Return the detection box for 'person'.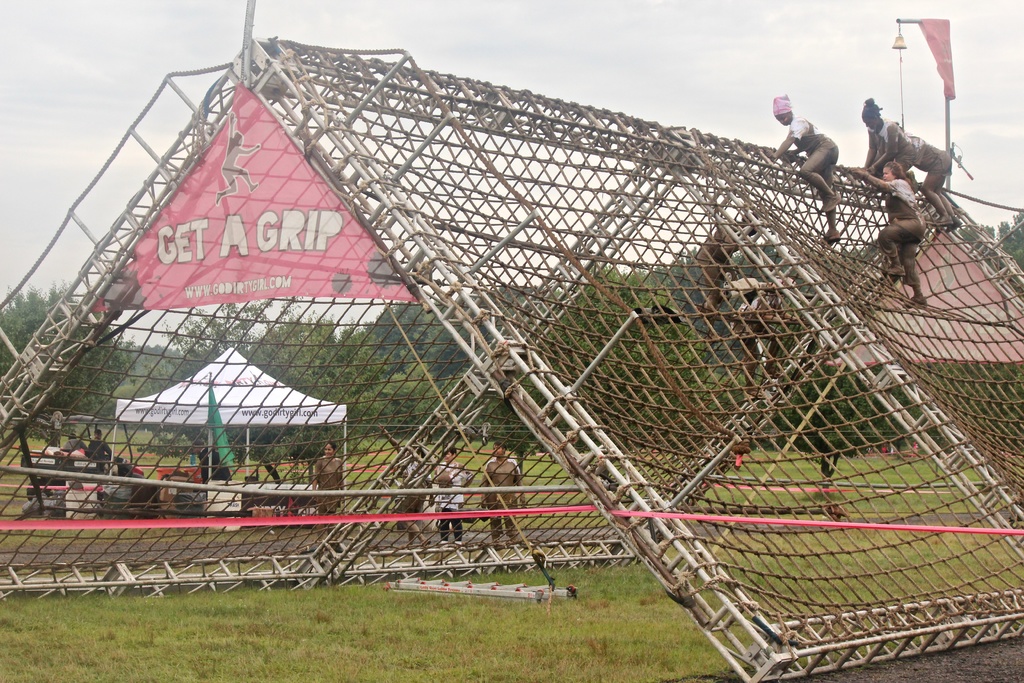
bbox(734, 276, 799, 428).
